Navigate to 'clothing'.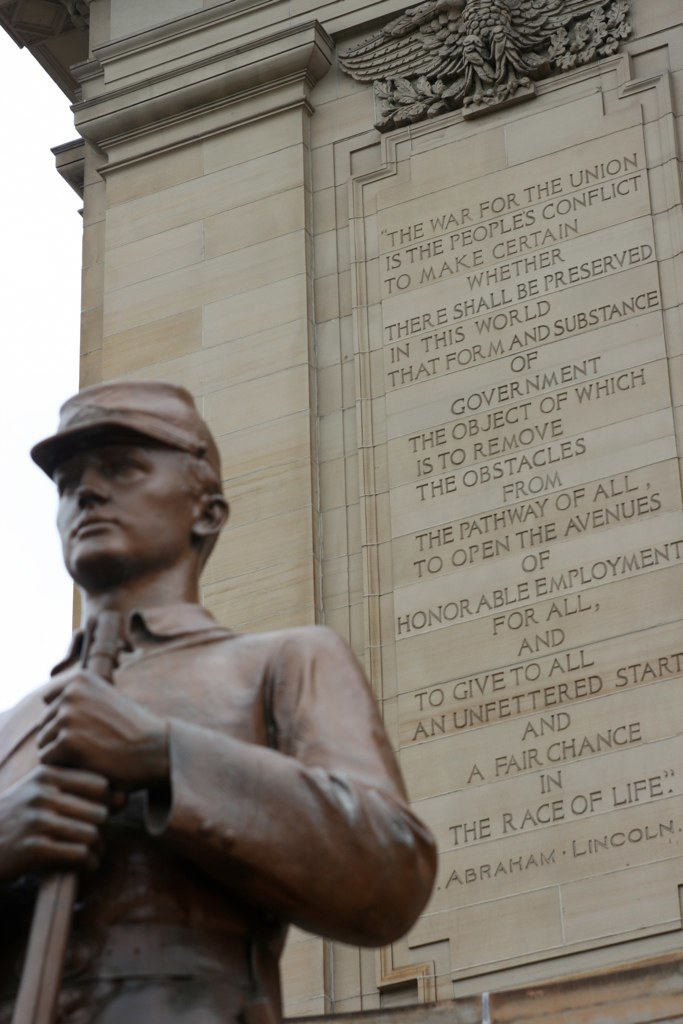
Navigation target: (1,504,445,1021).
